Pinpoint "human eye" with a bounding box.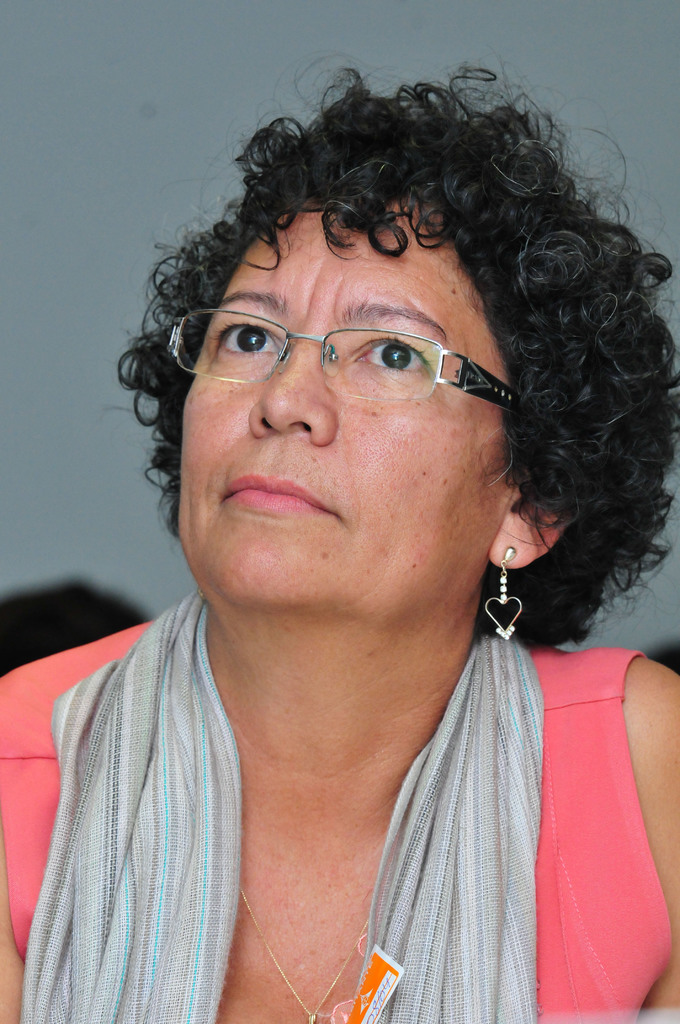
bbox=(208, 323, 292, 370).
